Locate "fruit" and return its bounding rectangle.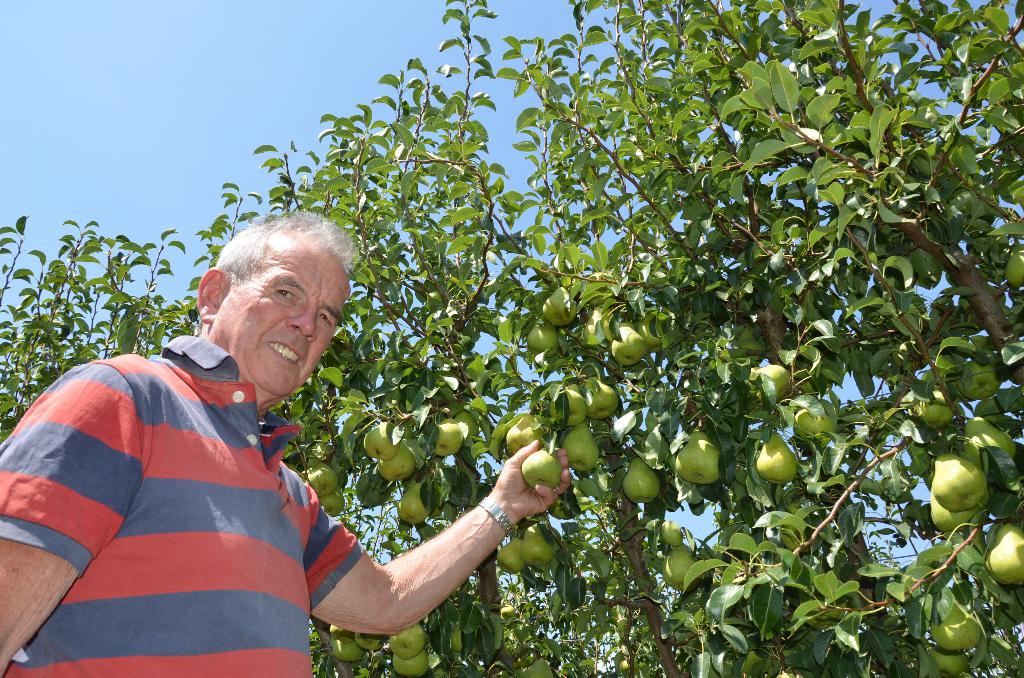
353,469,388,504.
